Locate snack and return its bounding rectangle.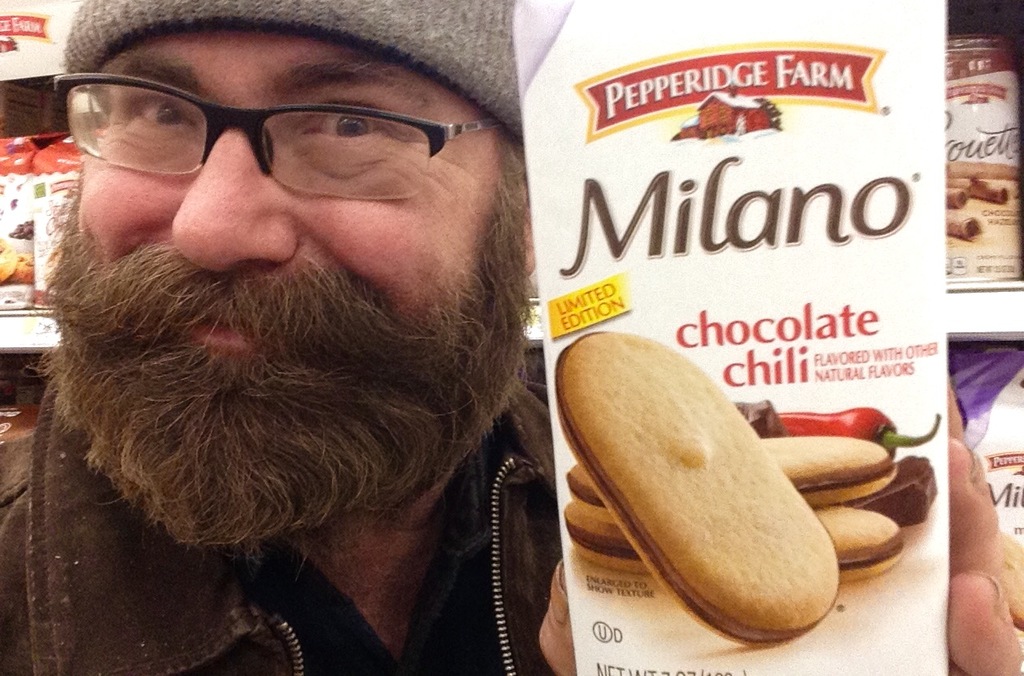
(left=568, top=434, right=901, bottom=510).
